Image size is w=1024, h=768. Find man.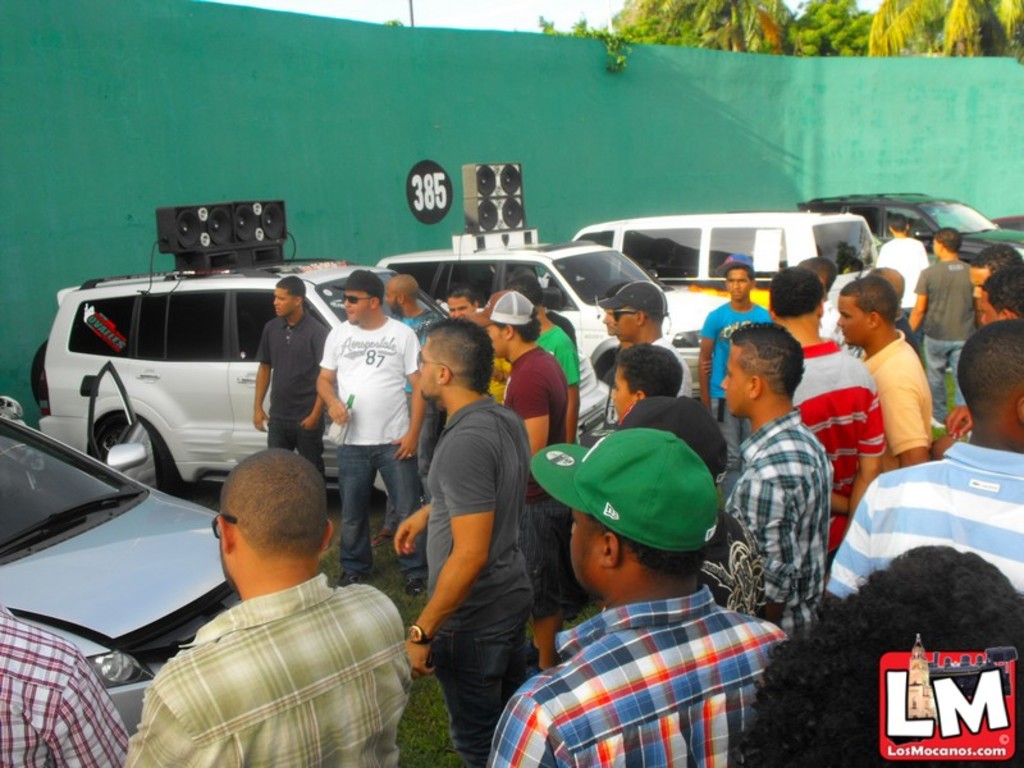
select_region(824, 323, 1023, 623).
